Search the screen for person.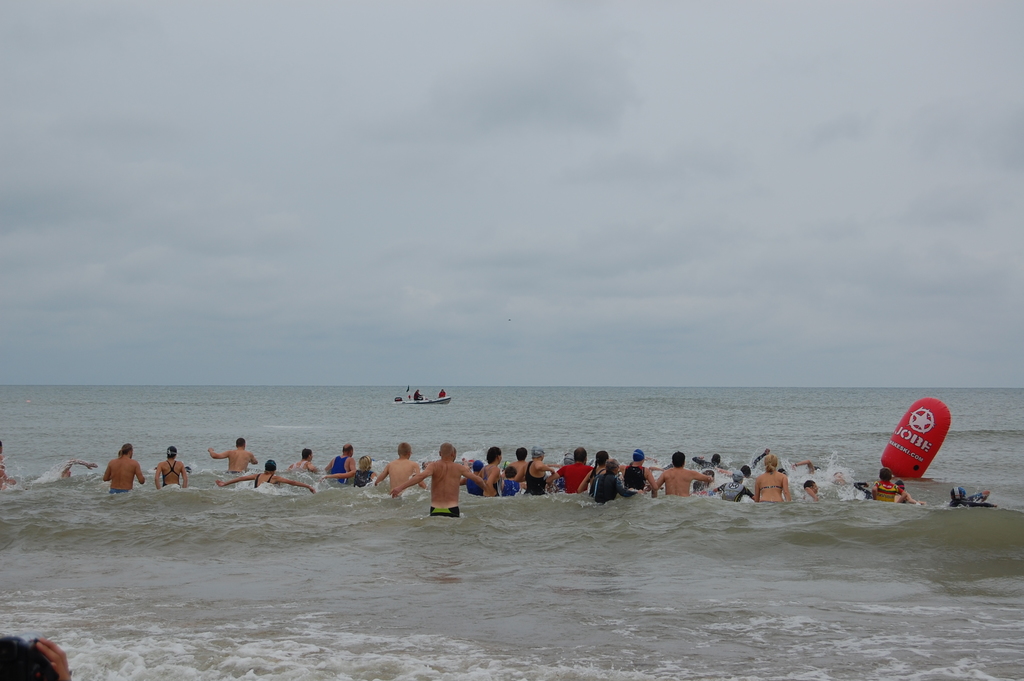
Found at {"left": 468, "top": 446, "right": 509, "bottom": 496}.
